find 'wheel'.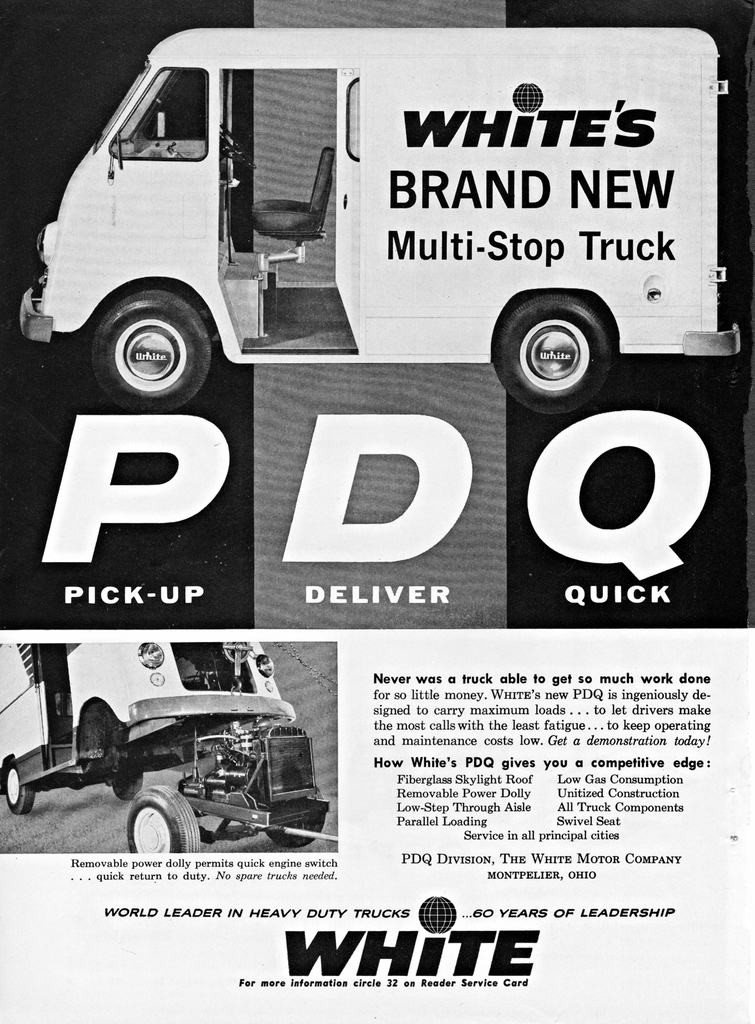
{"left": 492, "top": 294, "right": 613, "bottom": 419}.
